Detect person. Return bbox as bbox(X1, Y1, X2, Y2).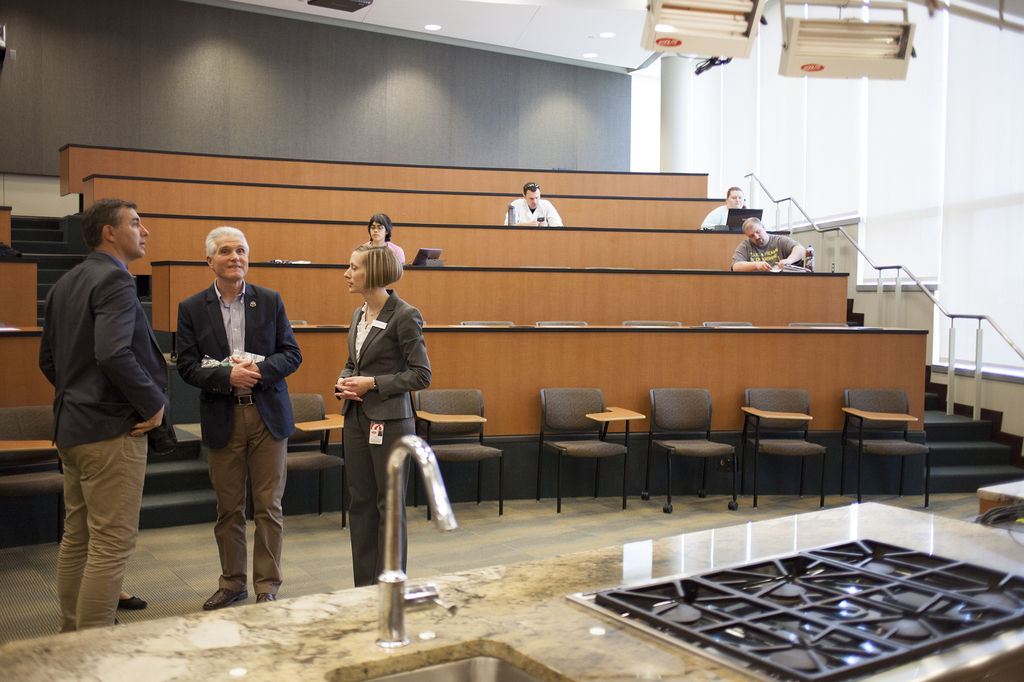
bbox(699, 184, 753, 230).
